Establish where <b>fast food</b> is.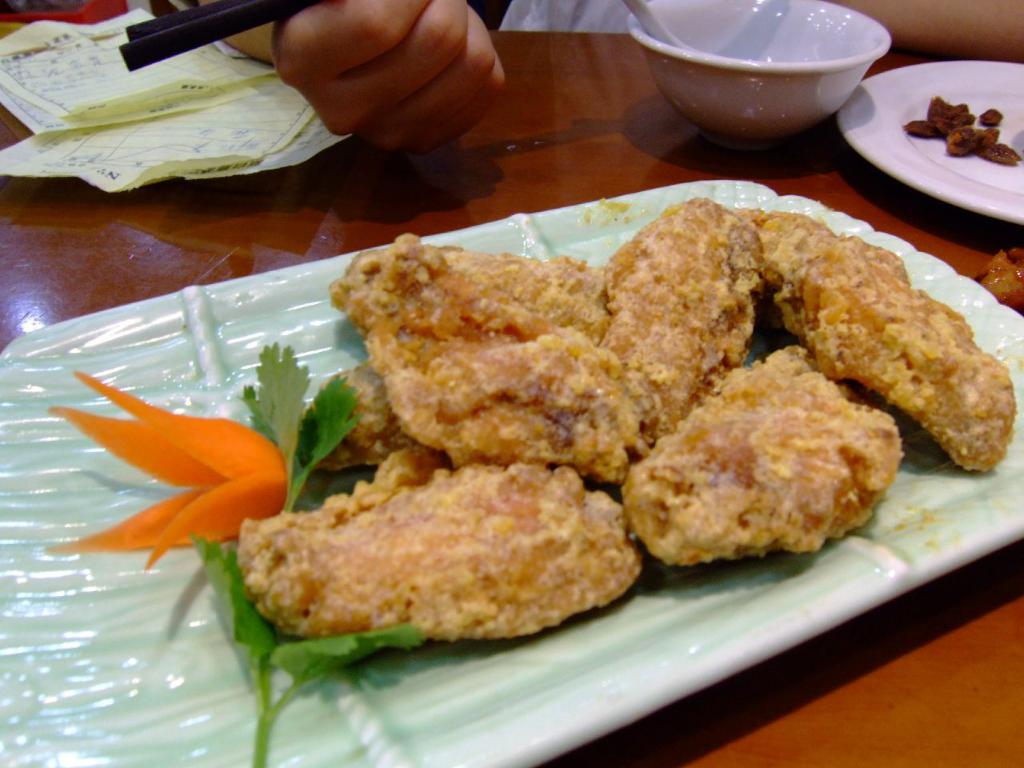
Established at box=[233, 186, 1022, 662].
